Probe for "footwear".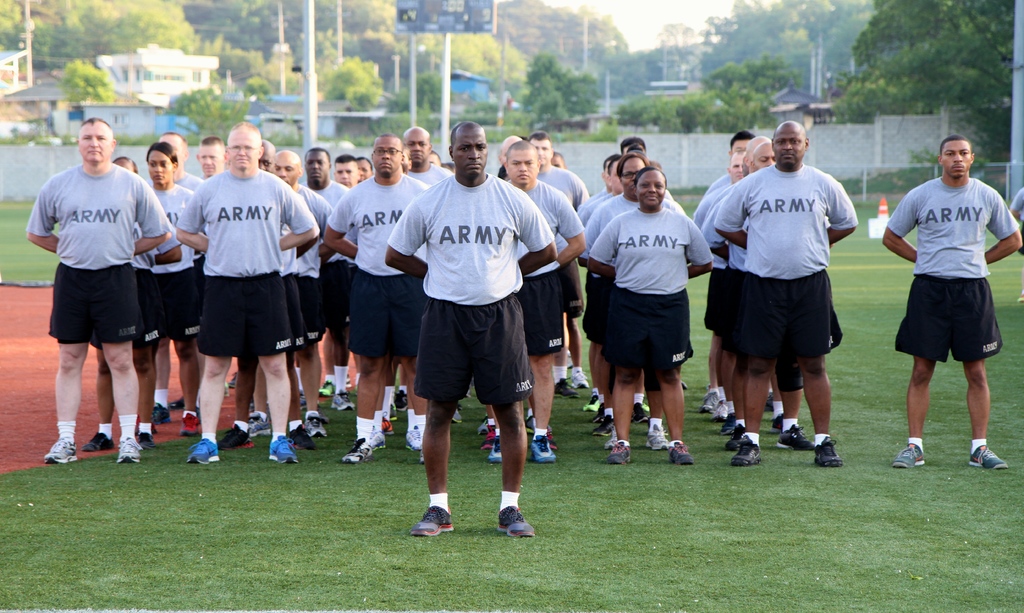
Probe result: (x1=218, y1=374, x2=235, y2=399).
